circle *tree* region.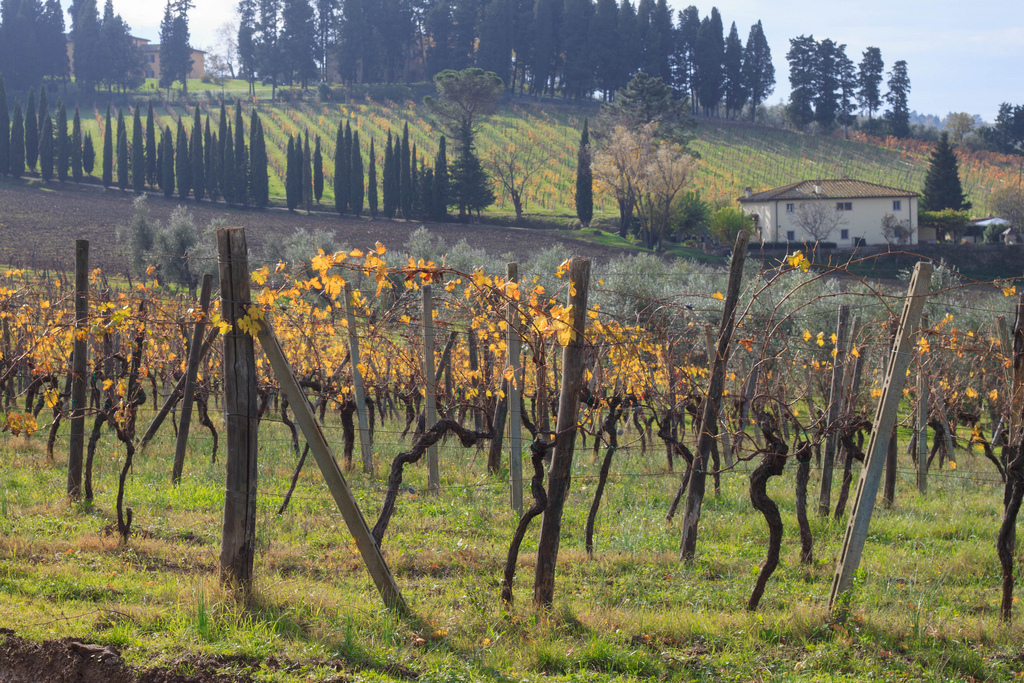
Region: 811,40,852,126.
